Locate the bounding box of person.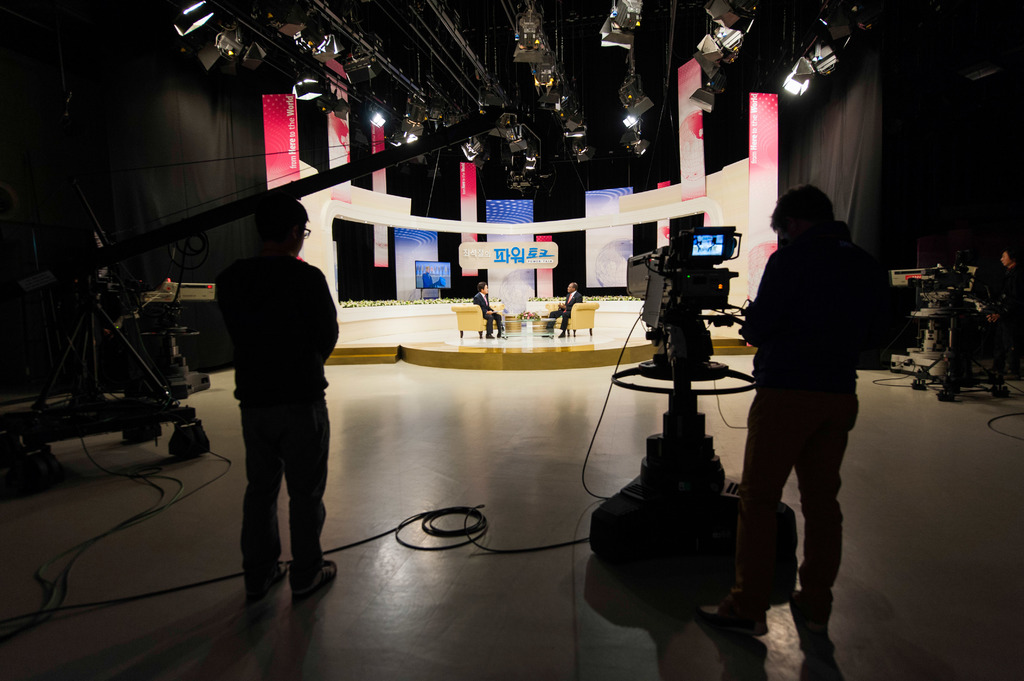
Bounding box: 420:264:435:291.
